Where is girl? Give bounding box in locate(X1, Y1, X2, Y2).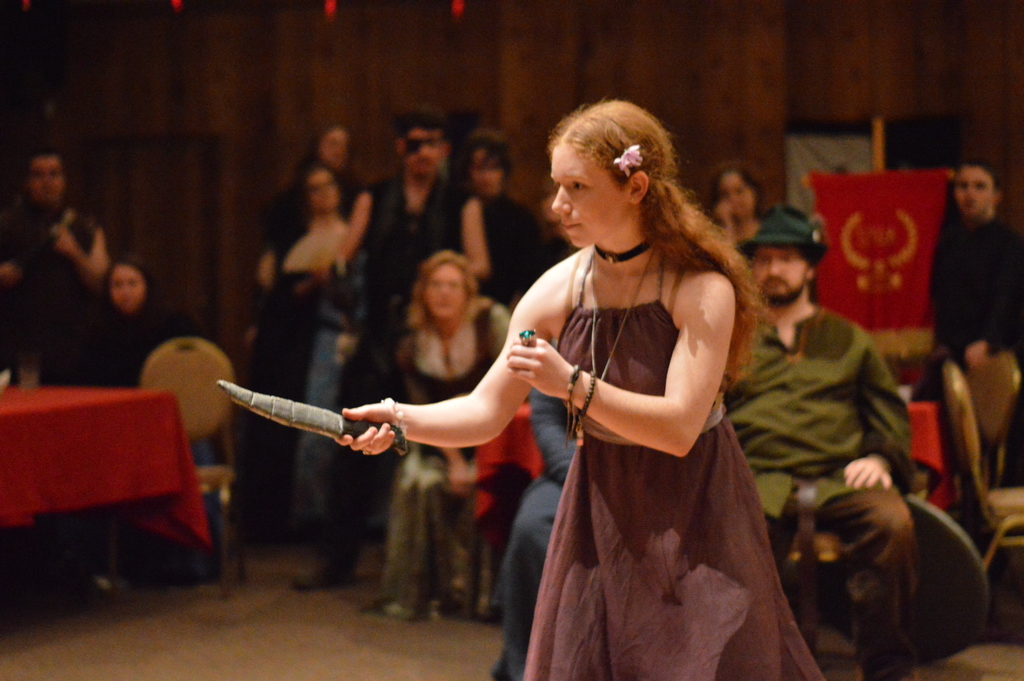
locate(232, 158, 360, 549).
